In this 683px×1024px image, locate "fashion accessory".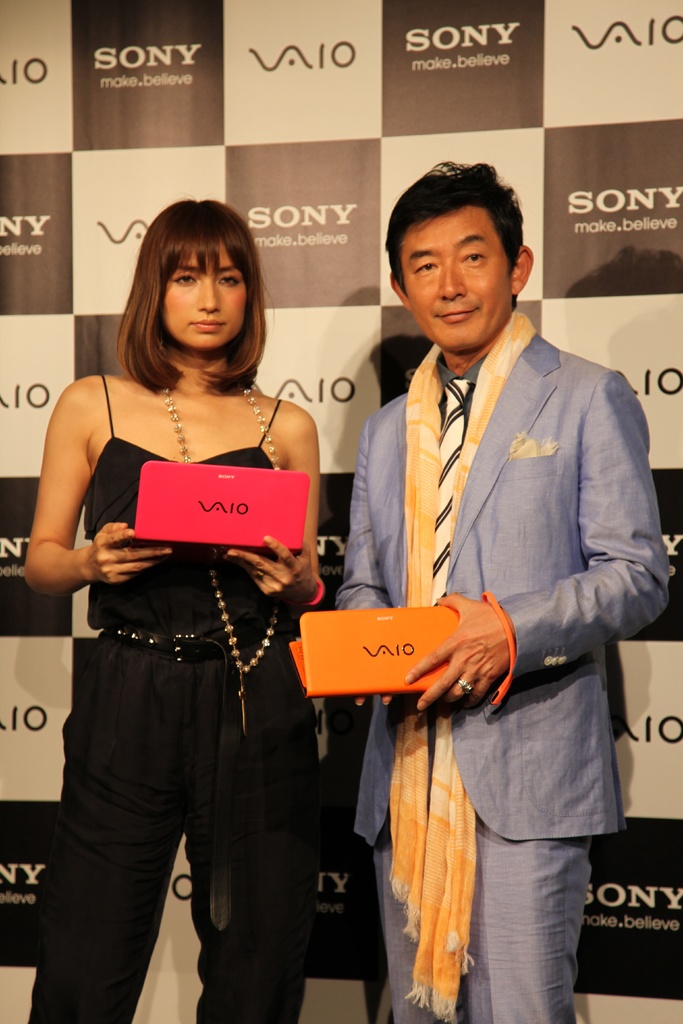
Bounding box: 437/385/472/610.
